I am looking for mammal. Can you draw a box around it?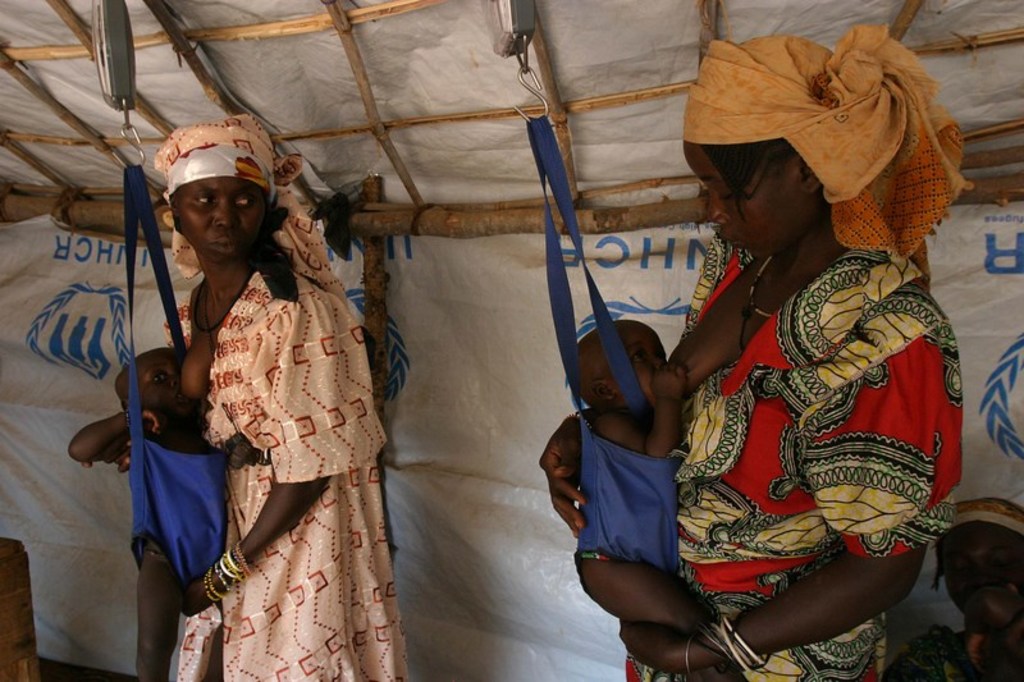
Sure, the bounding box is region(906, 499, 1023, 681).
